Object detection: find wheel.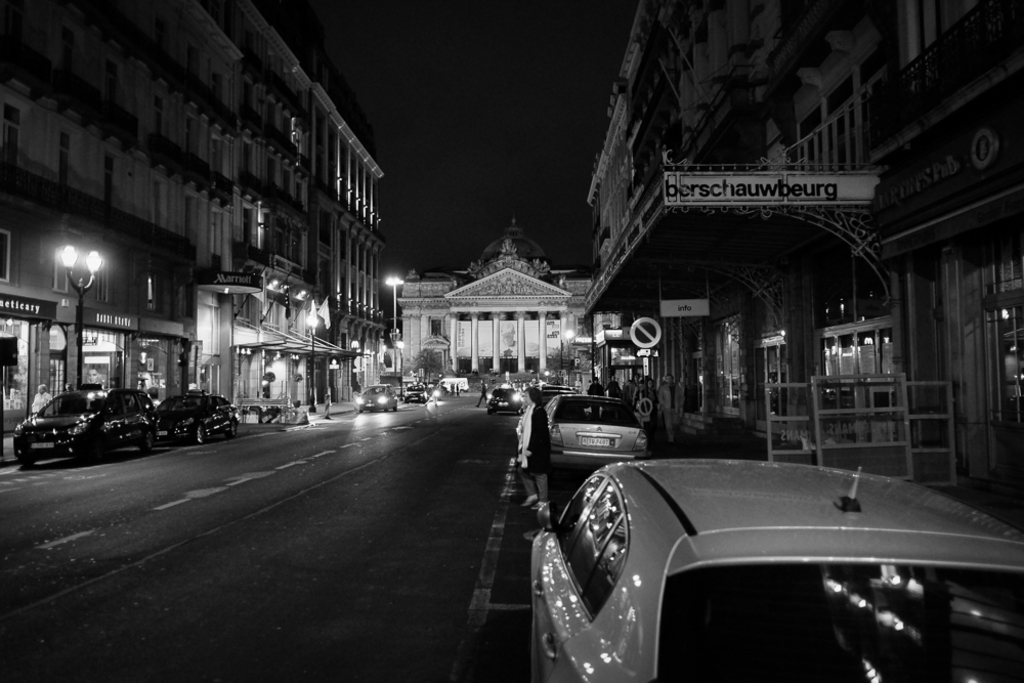
bbox=(395, 409, 400, 414).
